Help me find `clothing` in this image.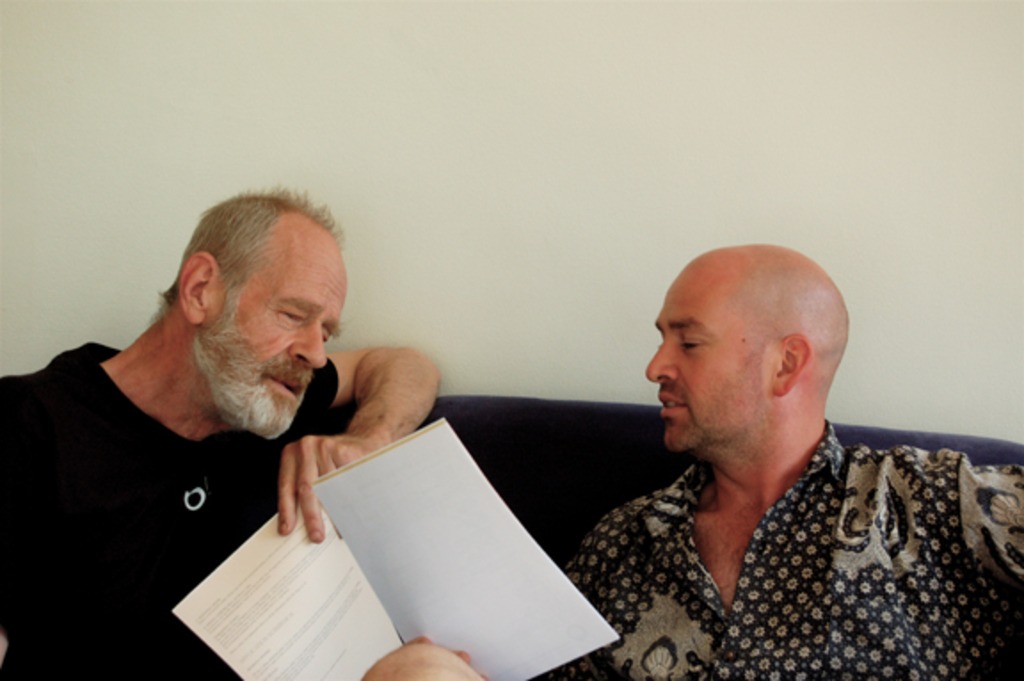
Found it: left=0, top=336, right=340, bottom=679.
